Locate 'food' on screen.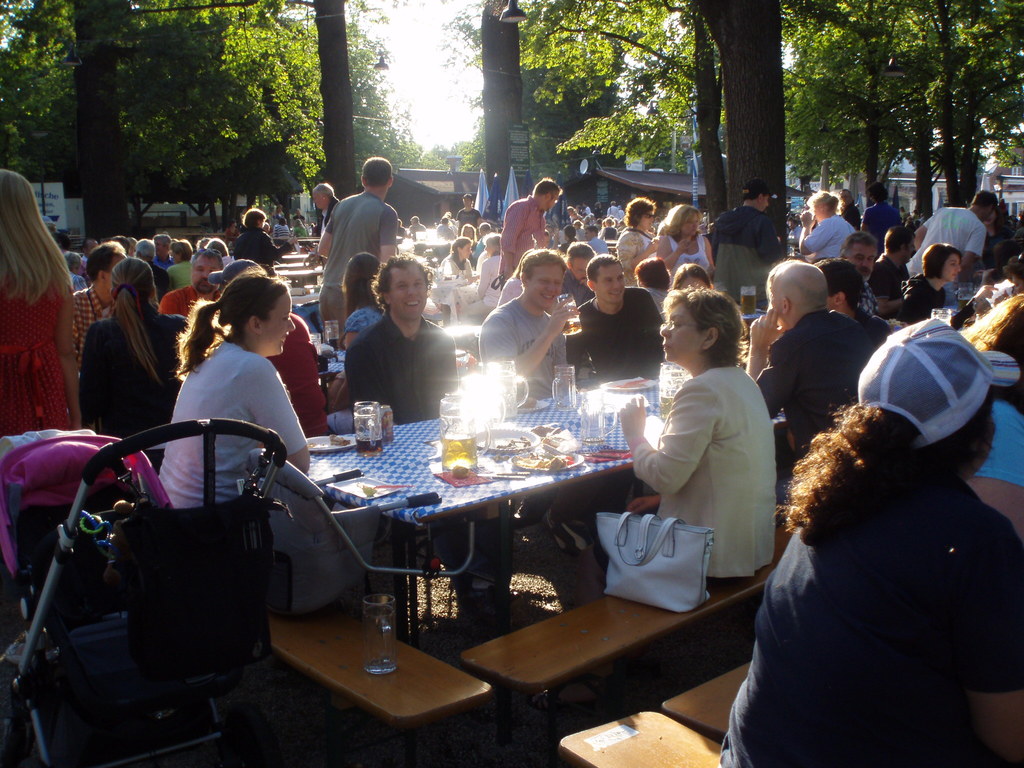
On screen at [left=497, top=437, right=536, bottom=456].
